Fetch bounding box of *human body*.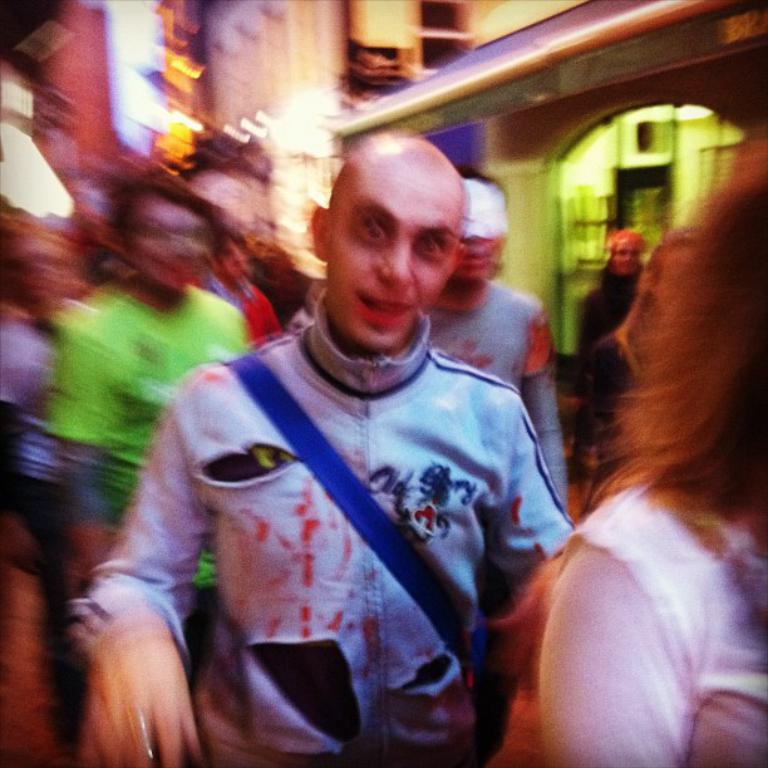
Bbox: crop(39, 168, 259, 607).
